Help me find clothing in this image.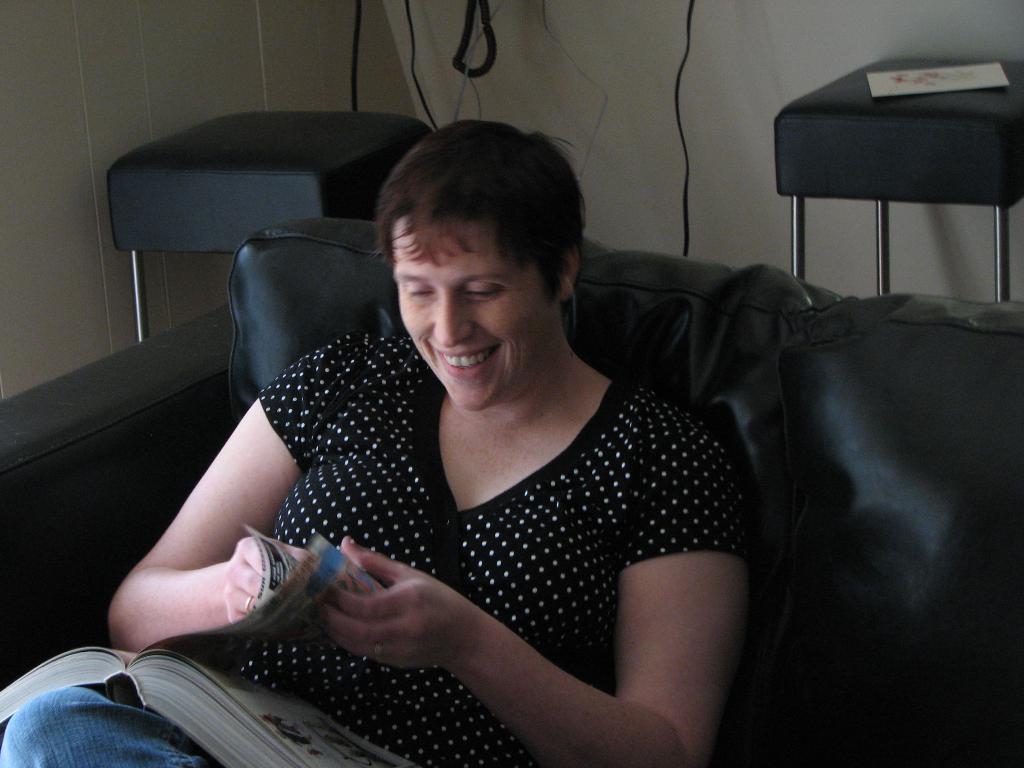
Found it: <region>0, 333, 753, 767</region>.
